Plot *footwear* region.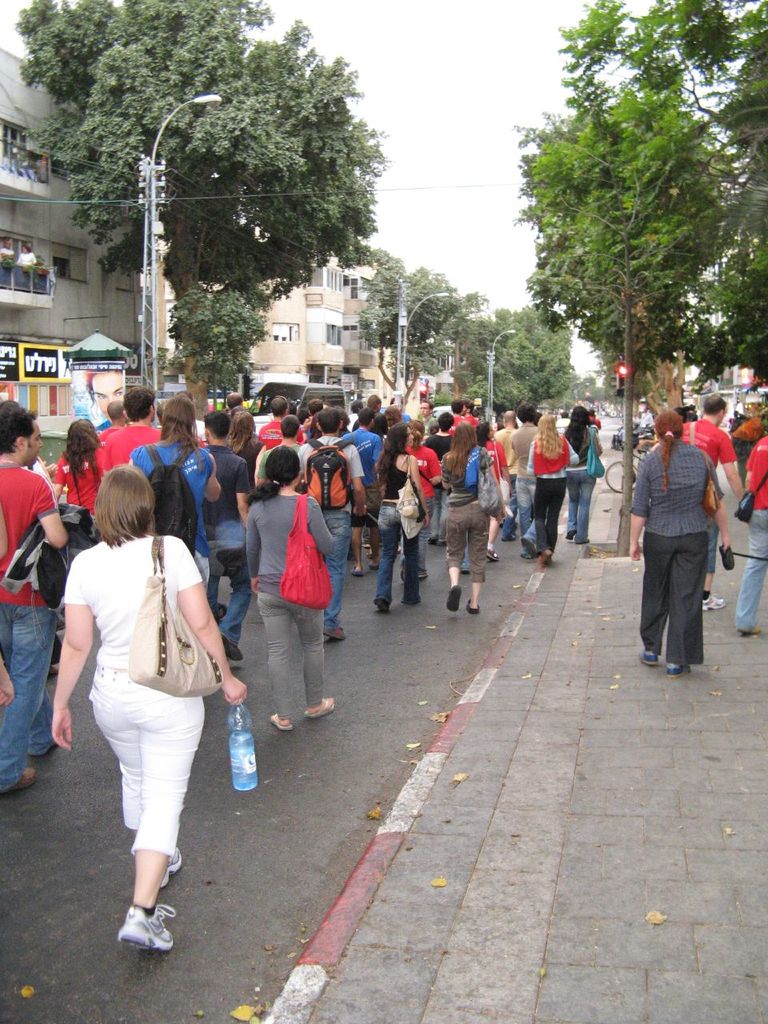
Plotted at bbox(225, 638, 246, 666).
